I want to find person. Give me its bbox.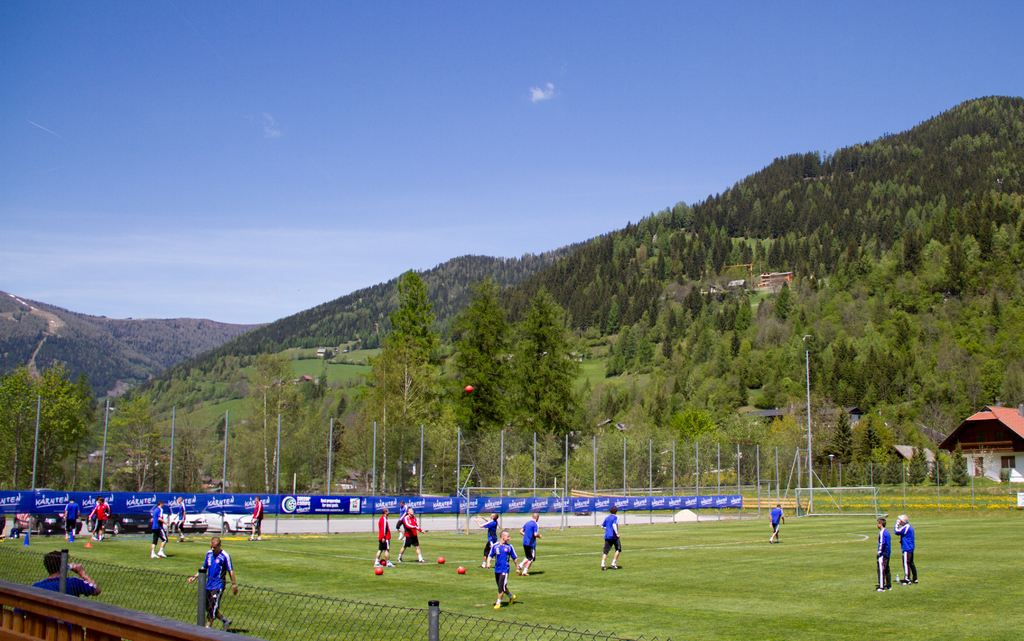
x1=893, y1=511, x2=920, y2=587.
